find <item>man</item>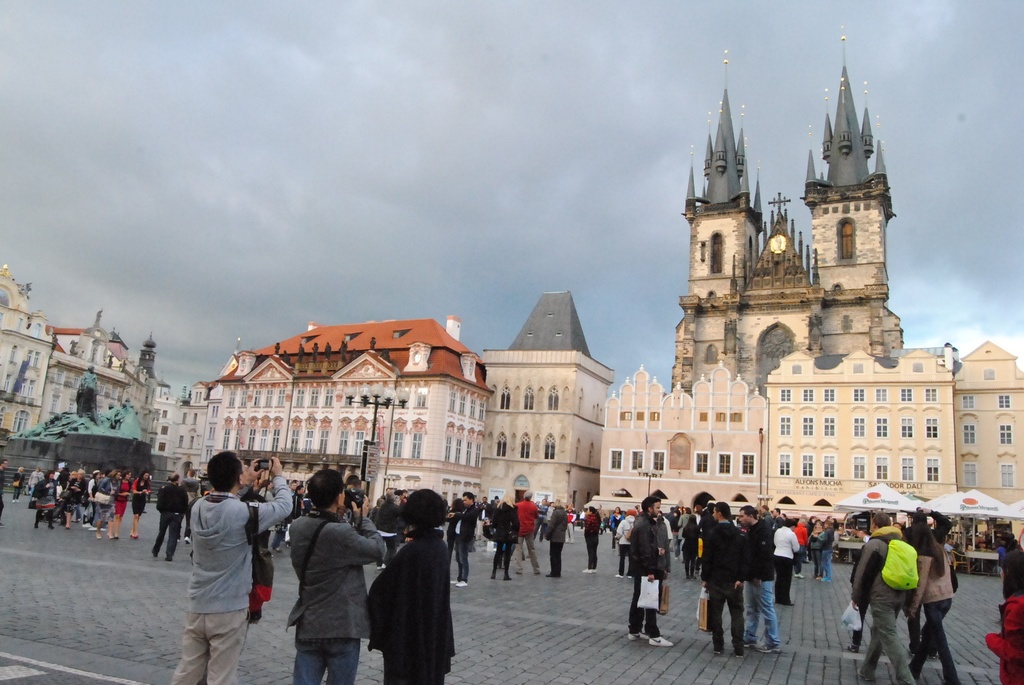
545 495 568 579
